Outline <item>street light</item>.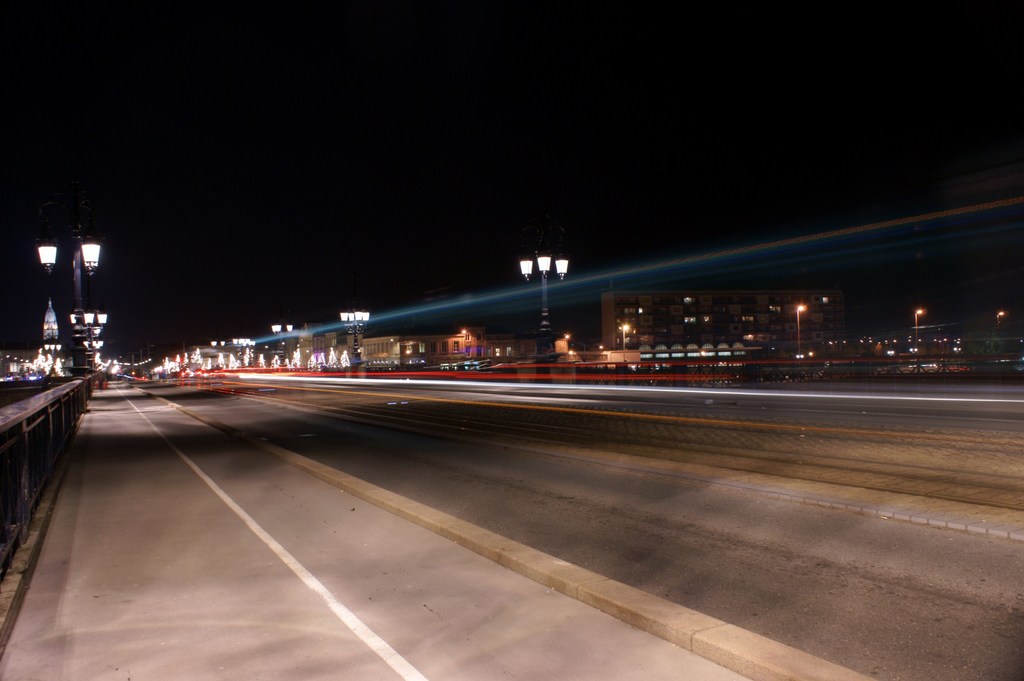
Outline: x1=235 y1=336 x2=251 y2=370.
